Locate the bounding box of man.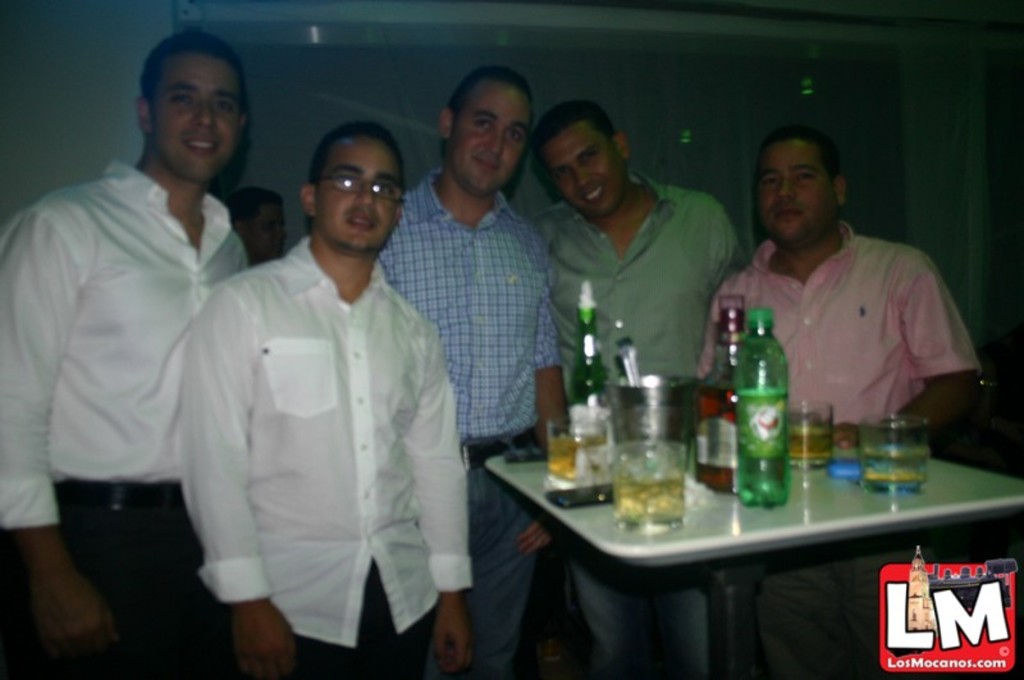
Bounding box: rect(526, 92, 745, 679).
